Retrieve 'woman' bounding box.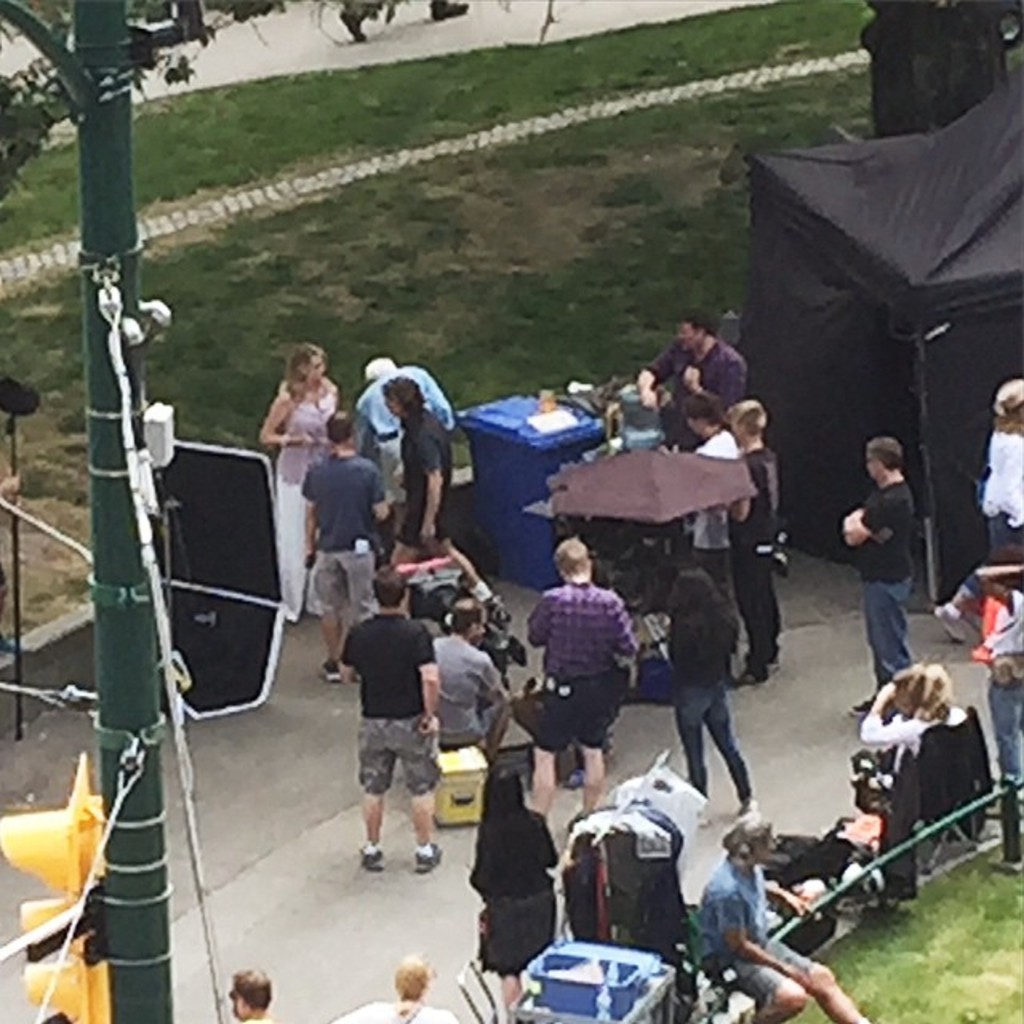
Bounding box: <bbox>979, 376, 1022, 558</bbox>.
